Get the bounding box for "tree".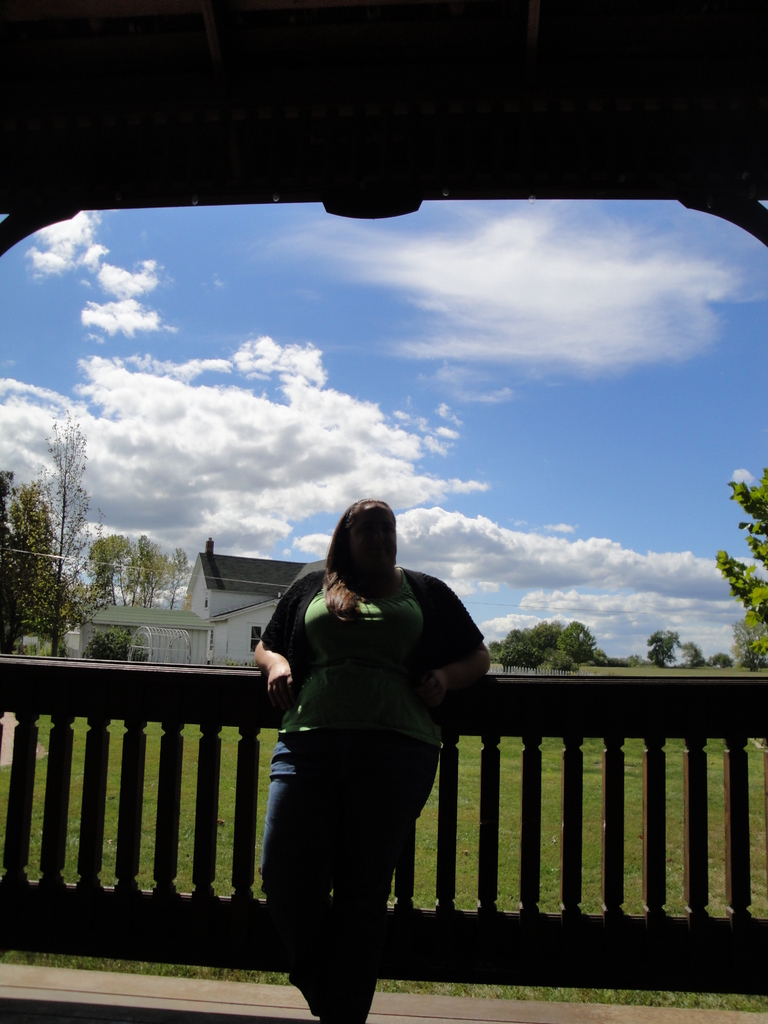
{"left": 681, "top": 639, "right": 701, "bottom": 671}.
